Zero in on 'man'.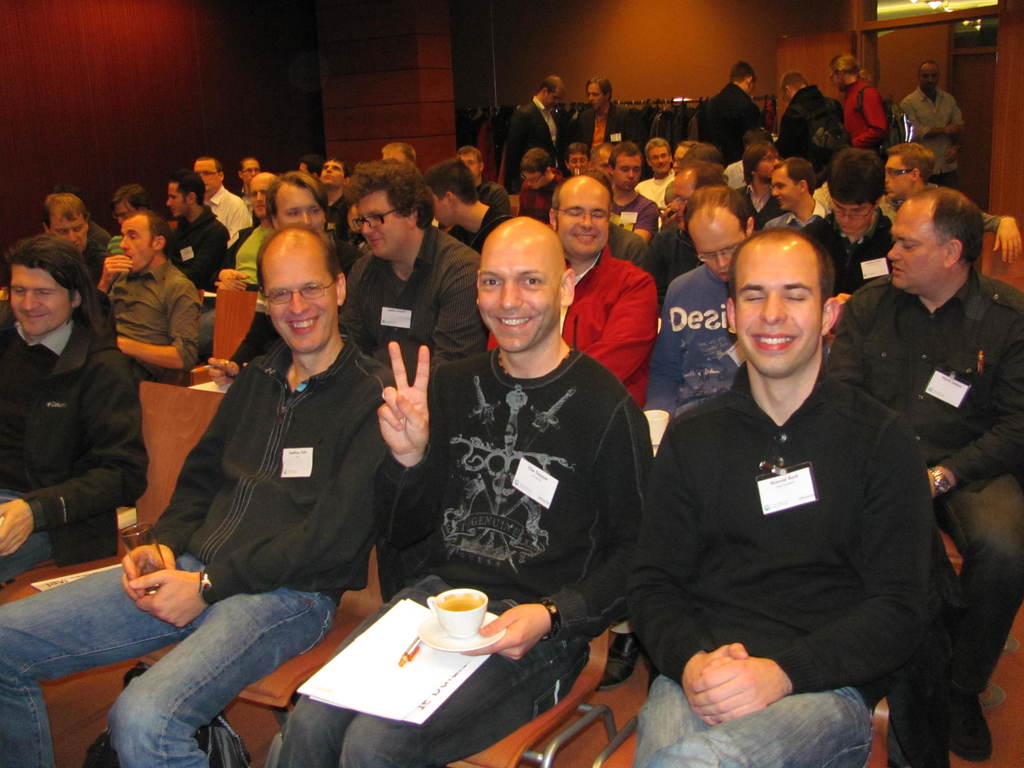
Zeroed in: <region>0, 233, 148, 590</region>.
